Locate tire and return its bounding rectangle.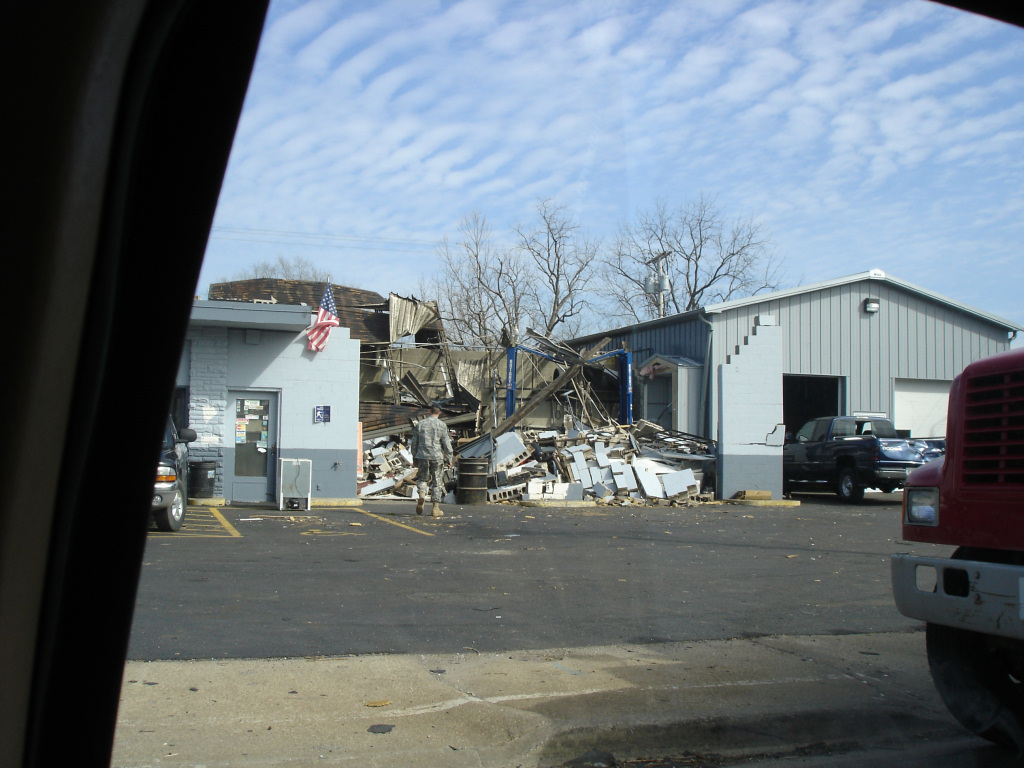
152:481:189:534.
